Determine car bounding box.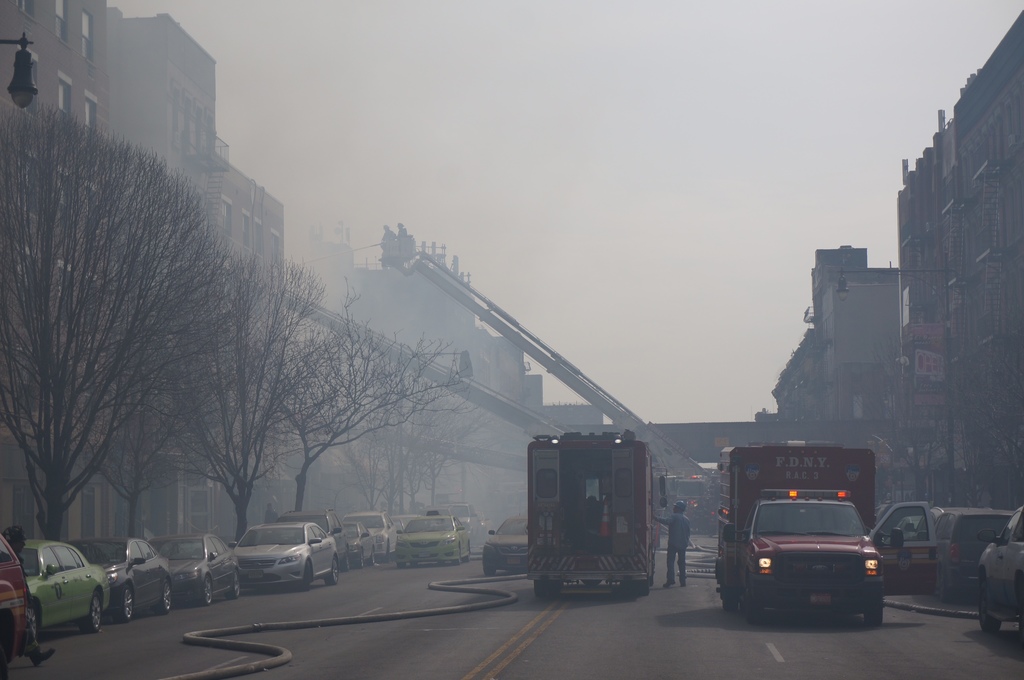
Determined: Rect(160, 525, 250, 613).
